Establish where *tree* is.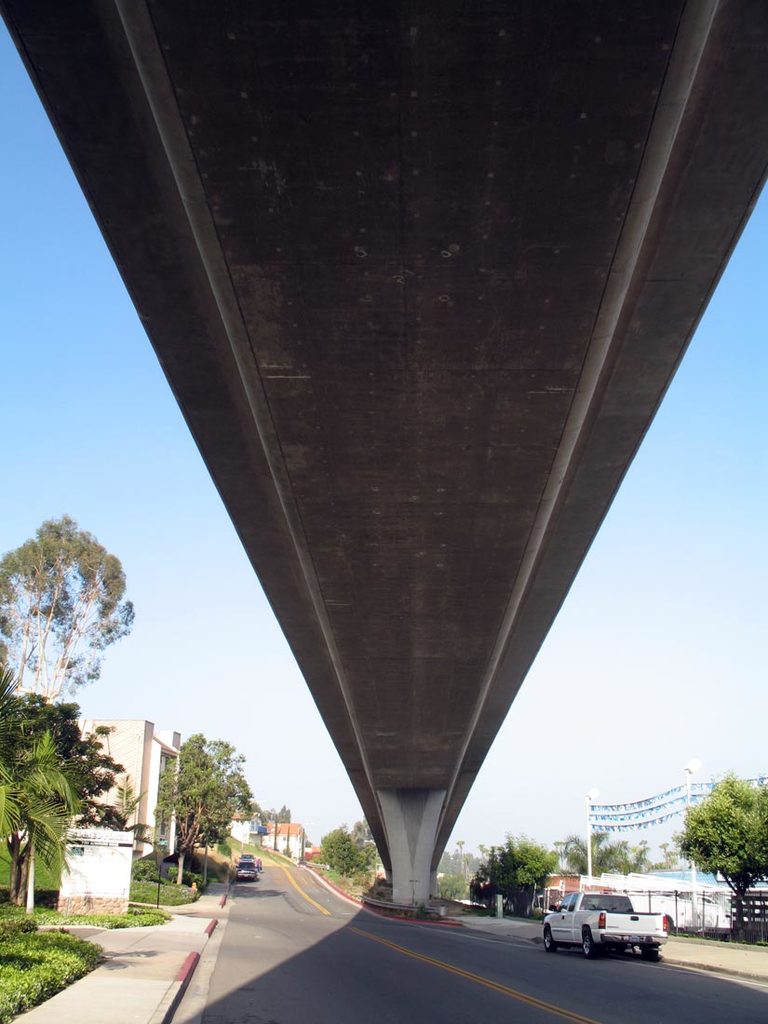
Established at [18,484,129,760].
